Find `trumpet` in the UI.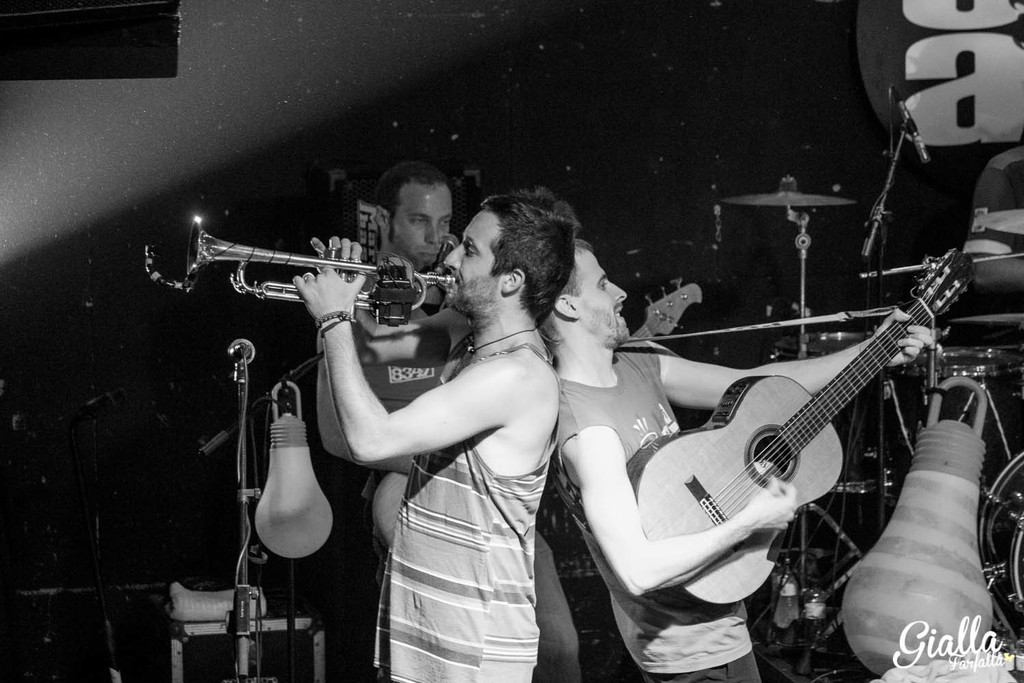
UI element at l=175, t=219, r=459, b=319.
